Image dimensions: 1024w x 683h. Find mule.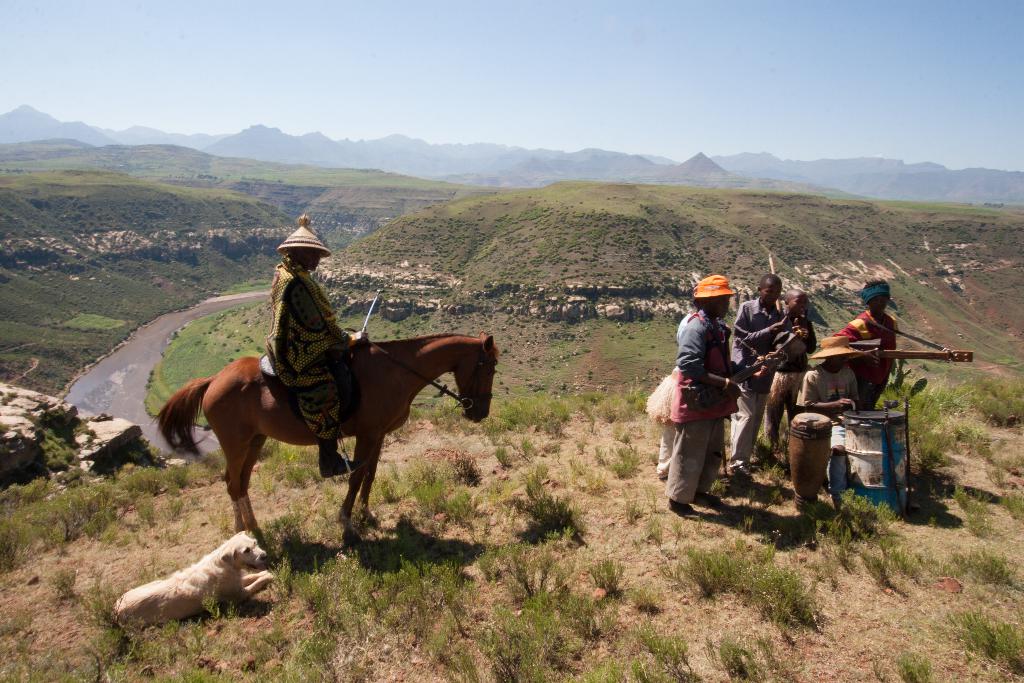
(x1=163, y1=298, x2=490, y2=536).
